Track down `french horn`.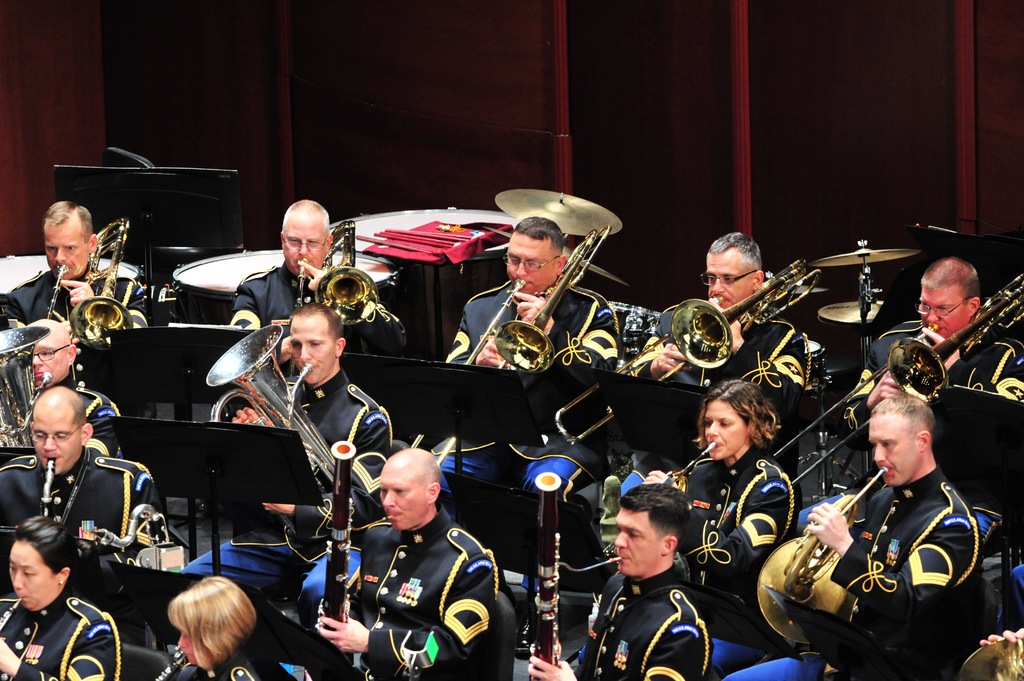
Tracked to bbox=[317, 440, 392, 680].
